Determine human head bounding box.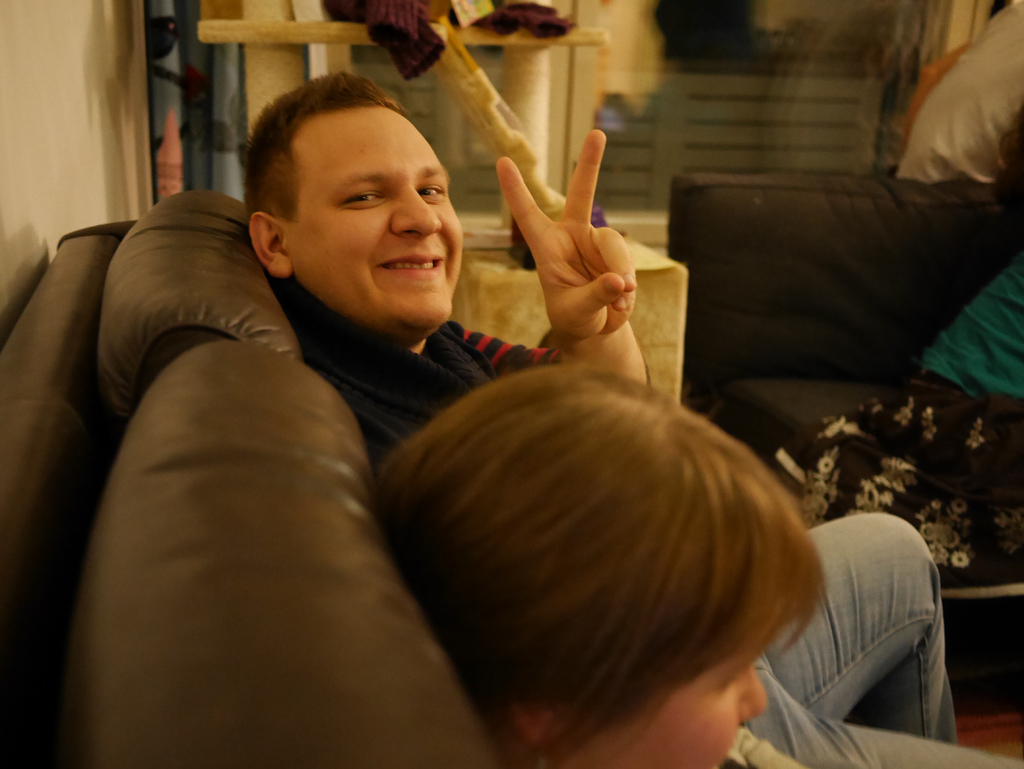
Determined: pyautogui.locateOnScreen(374, 364, 811, 768).
